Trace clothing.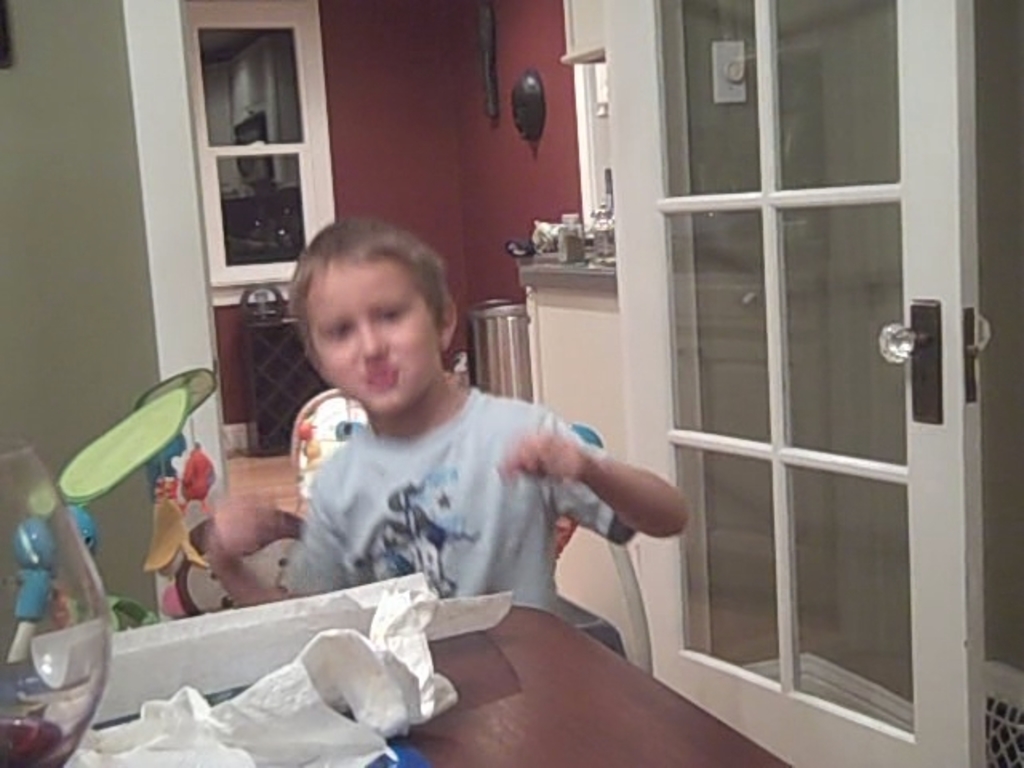
Traced to l=278, t=392, r=622, b=600.
